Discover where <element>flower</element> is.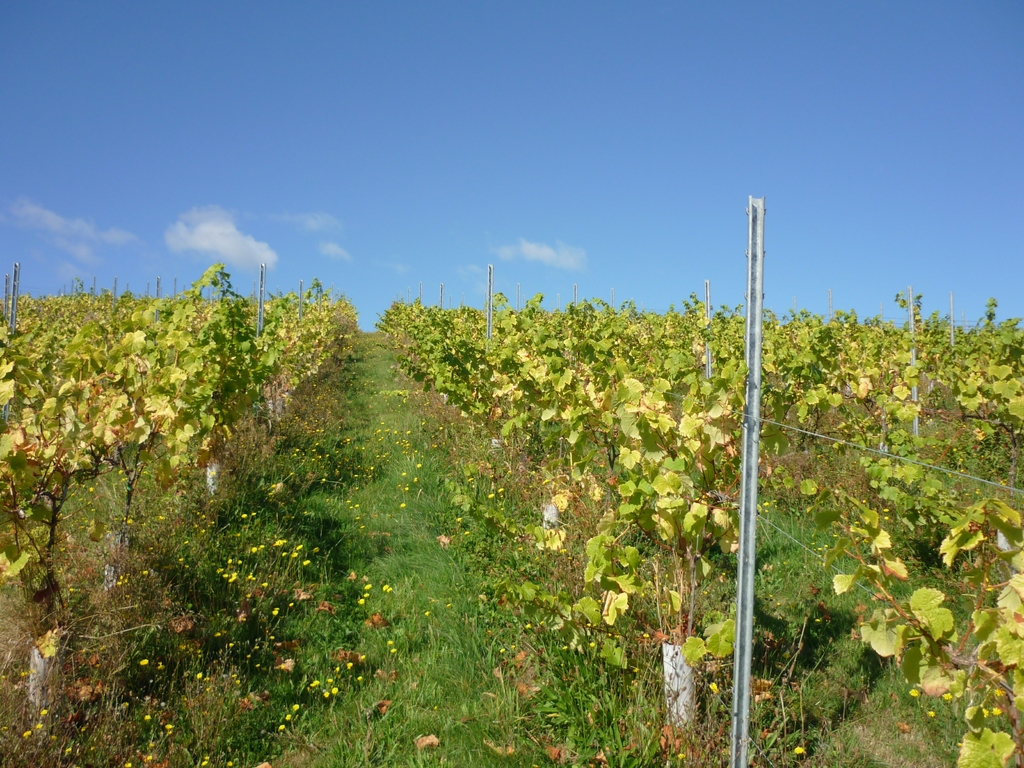
Discovered at [left=796, top=744, right=807, bottom=756].
